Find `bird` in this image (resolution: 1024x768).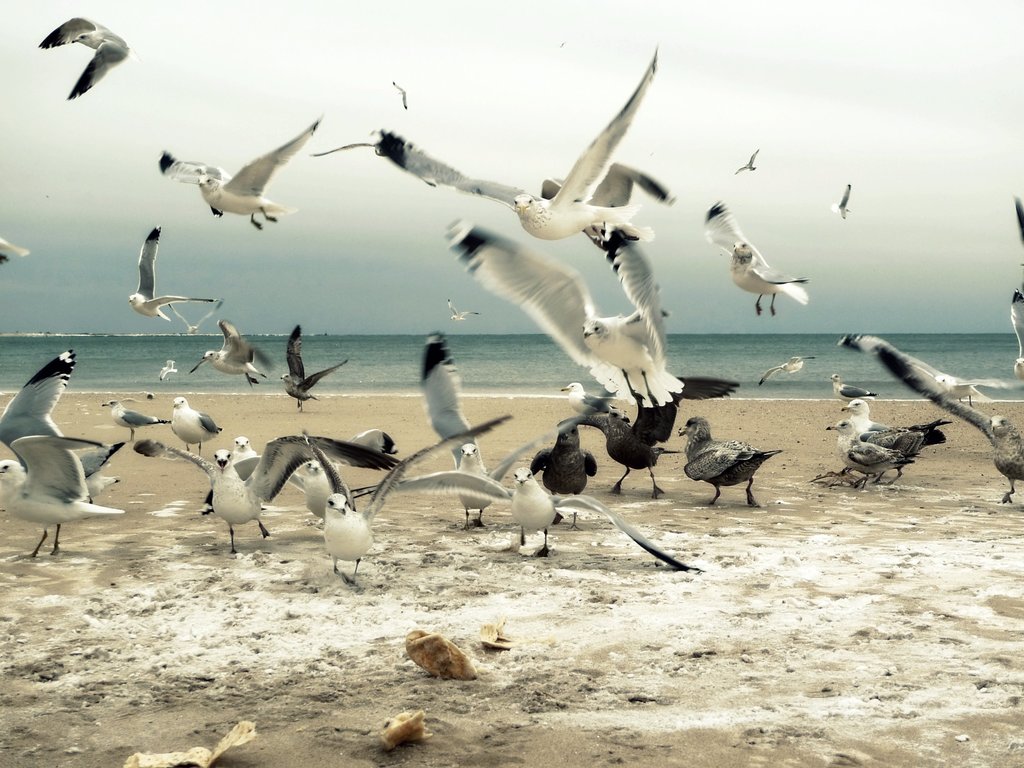
x1=367, y1=463, x2=706, y2=575.
